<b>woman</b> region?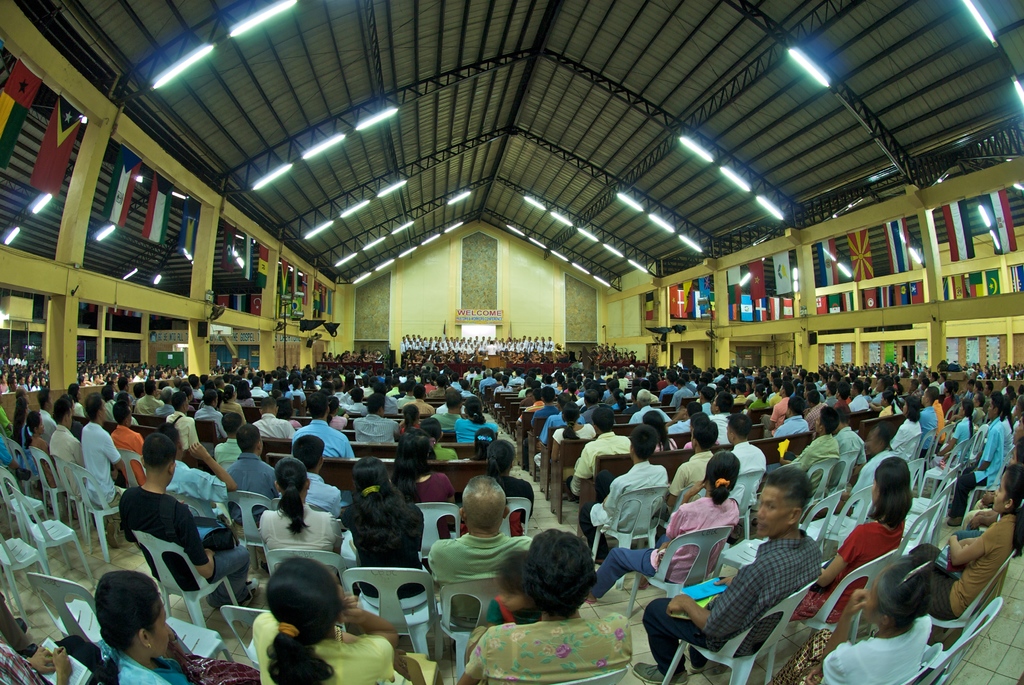
Rect(227, 553, 372, 673)
